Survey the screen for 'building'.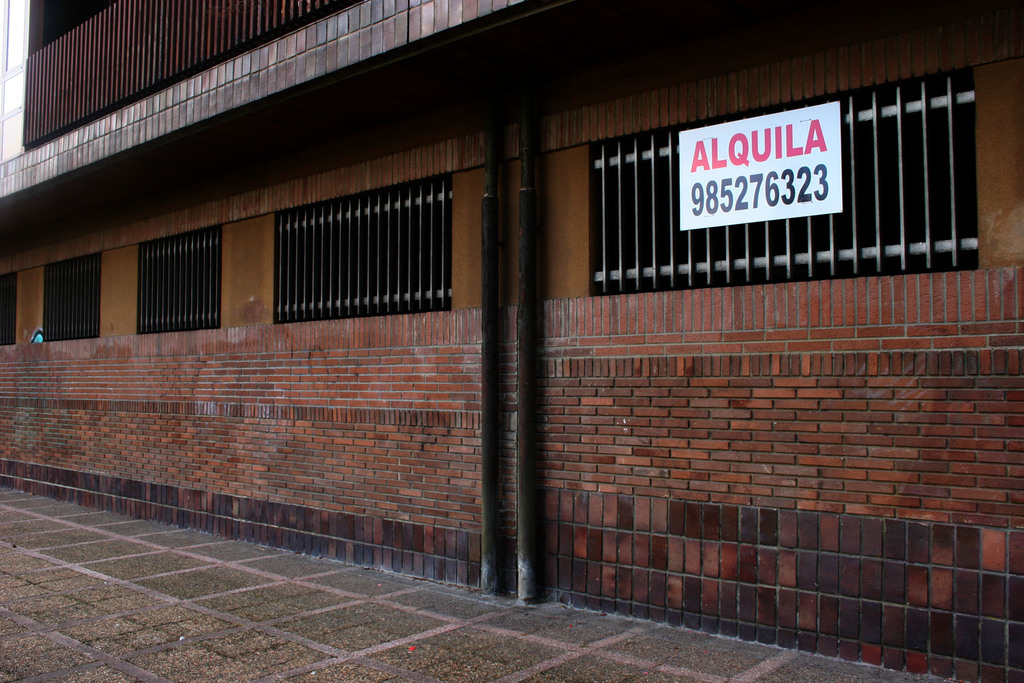
Survey found: box(0, 0, 1023, 682).
